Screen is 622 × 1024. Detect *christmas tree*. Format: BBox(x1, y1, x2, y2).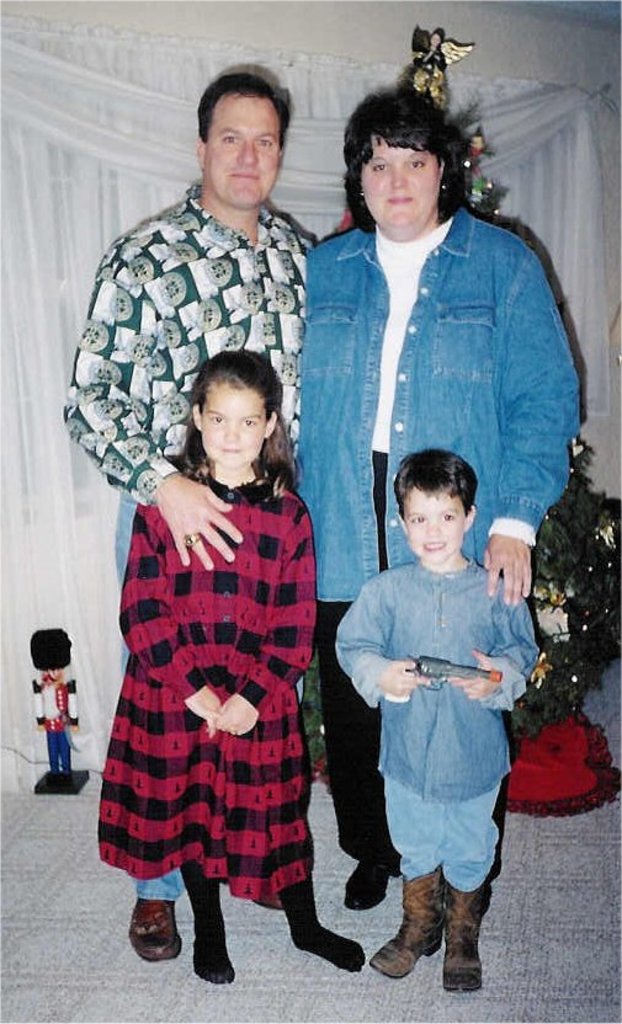
BBox(294, 28, 621, 753).
